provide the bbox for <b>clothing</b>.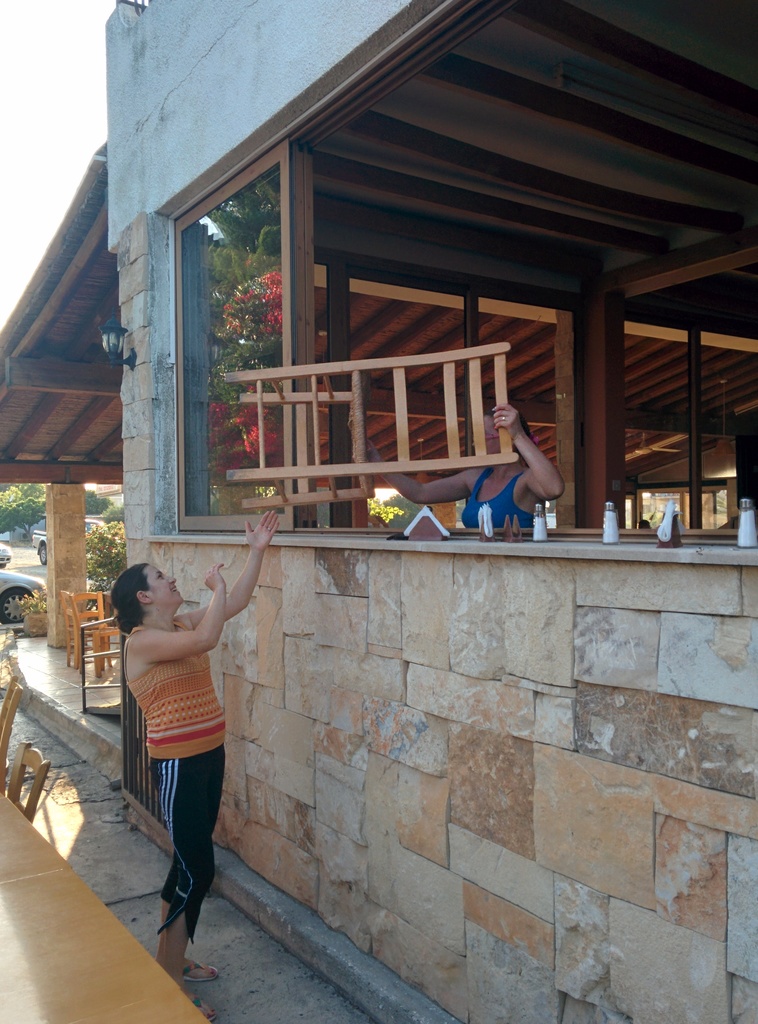
<box>125,612,236,946</box>.
